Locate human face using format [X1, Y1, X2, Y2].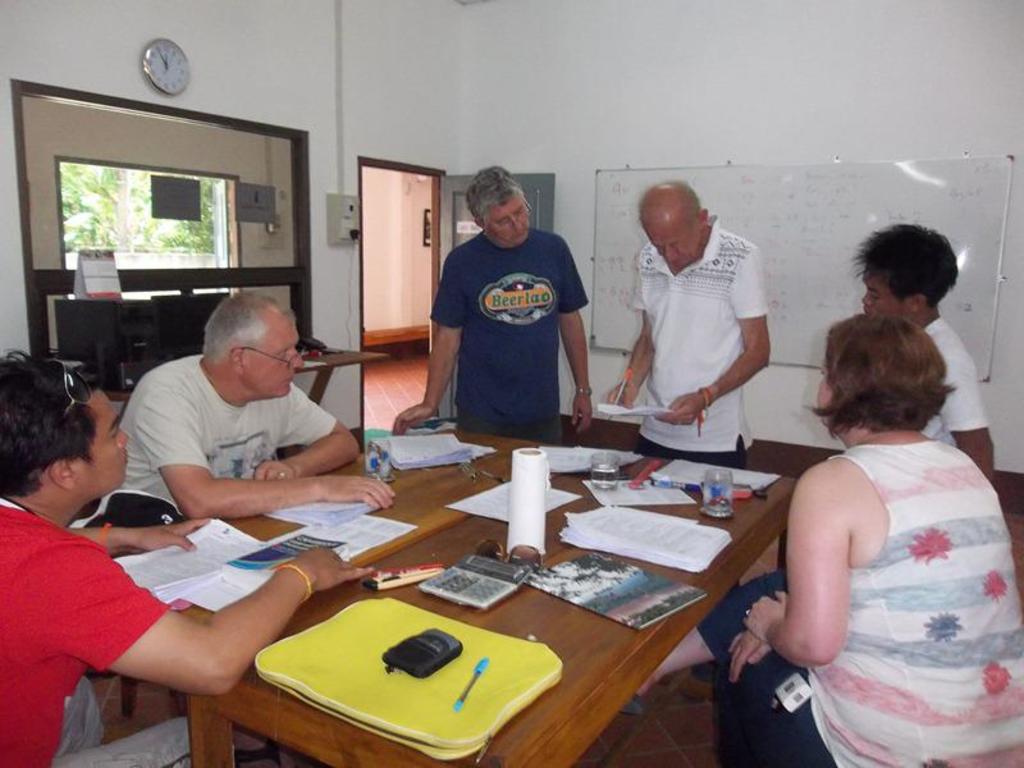
[261, 317, 303, 399].
